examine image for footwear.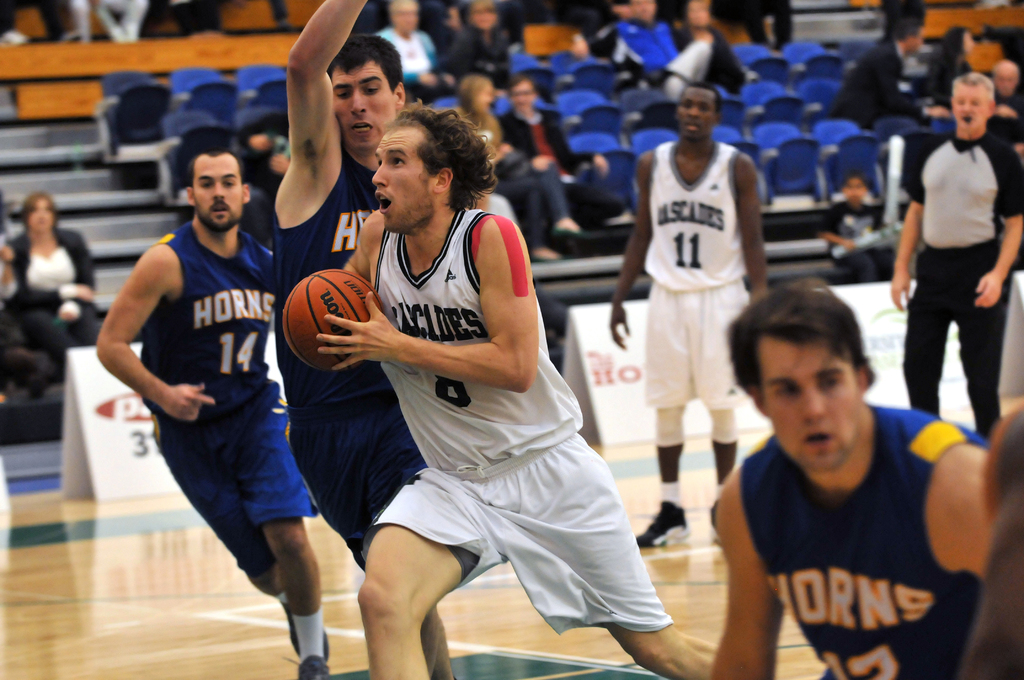
Examination result: <region>289, 623, 330, 660</region>.
